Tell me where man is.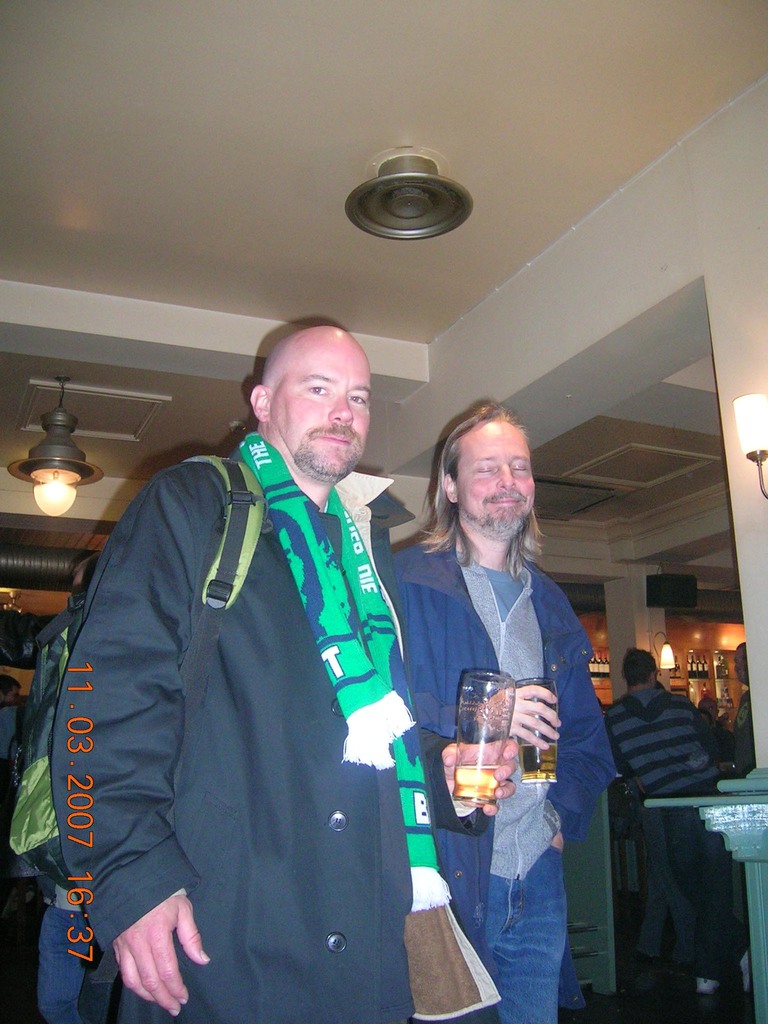
man is at <box>725,640,758,773</box>.
